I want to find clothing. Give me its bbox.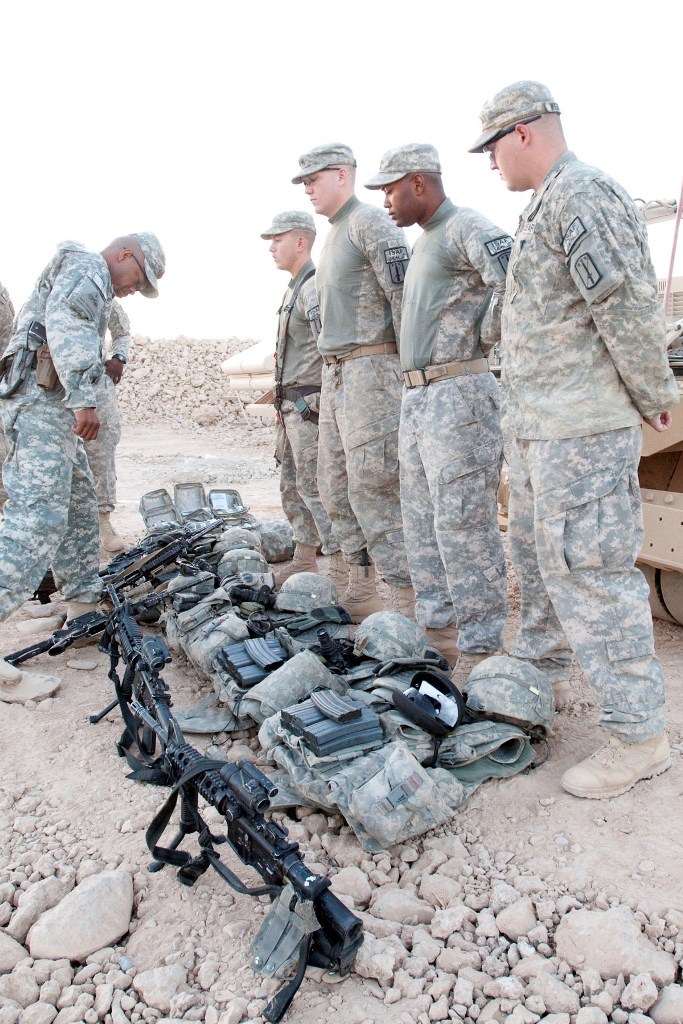
<bbox>310, 193, 411, 579</bbox>.
